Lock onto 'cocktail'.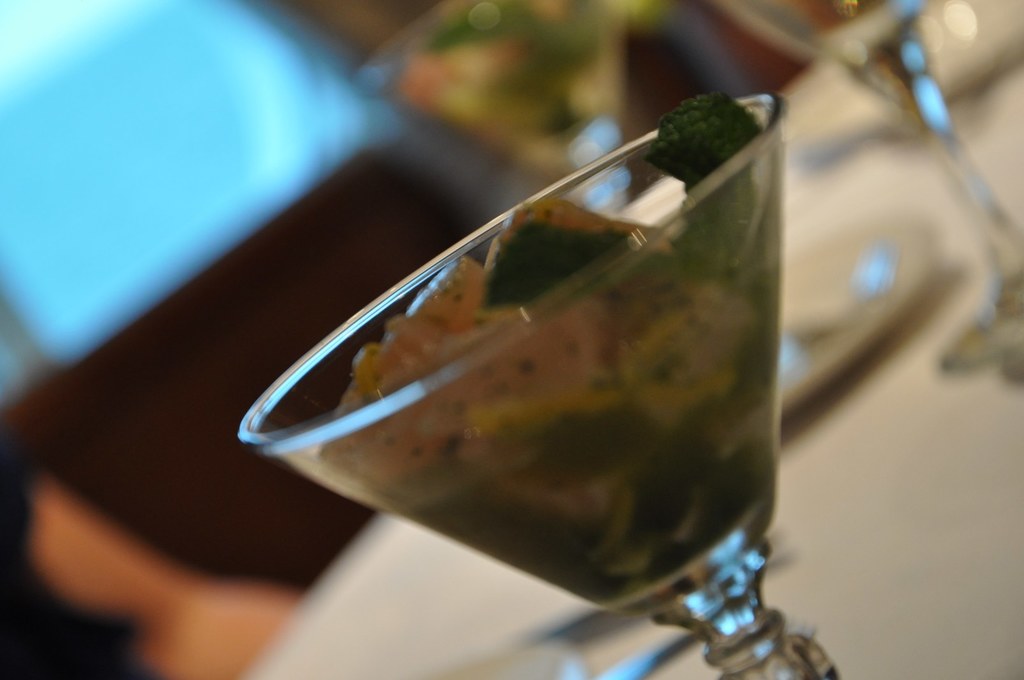
Locked: (left=237, top=79, right=842, bottom=679).
